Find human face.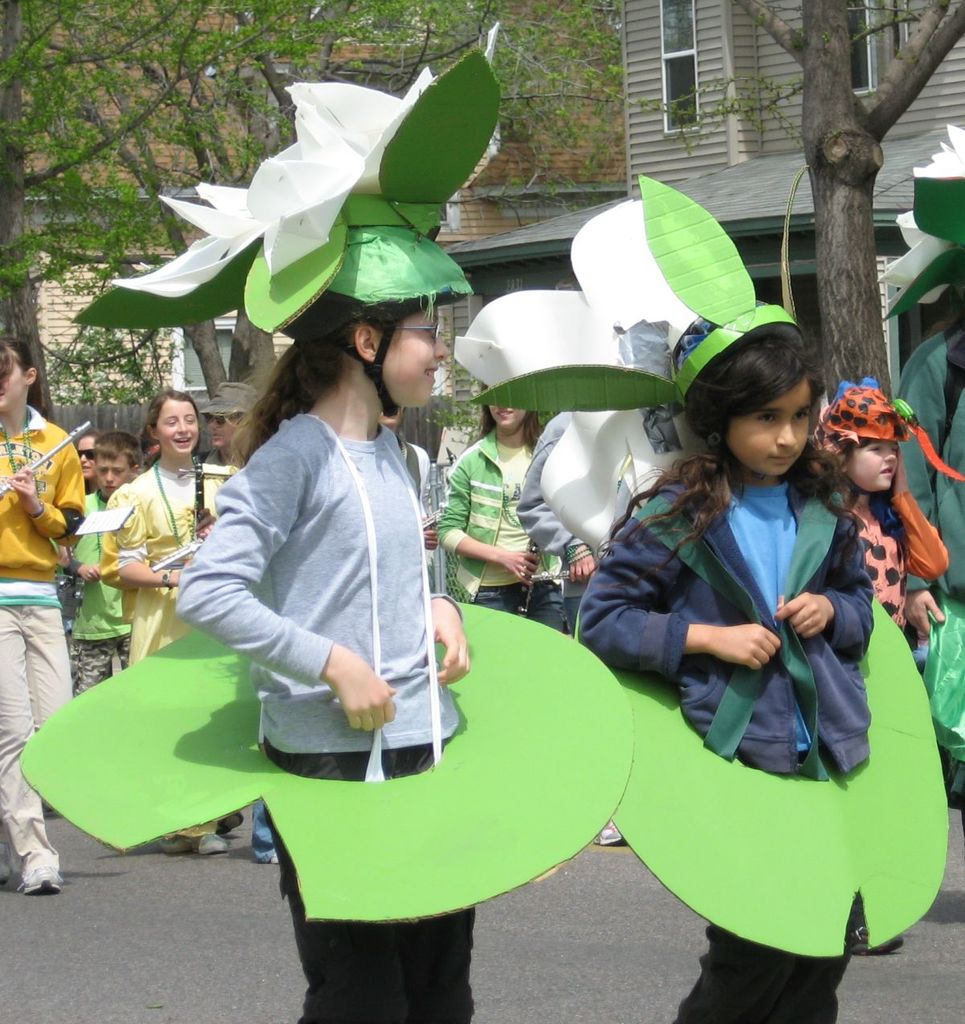
crop(381, 306, 452, 412).
